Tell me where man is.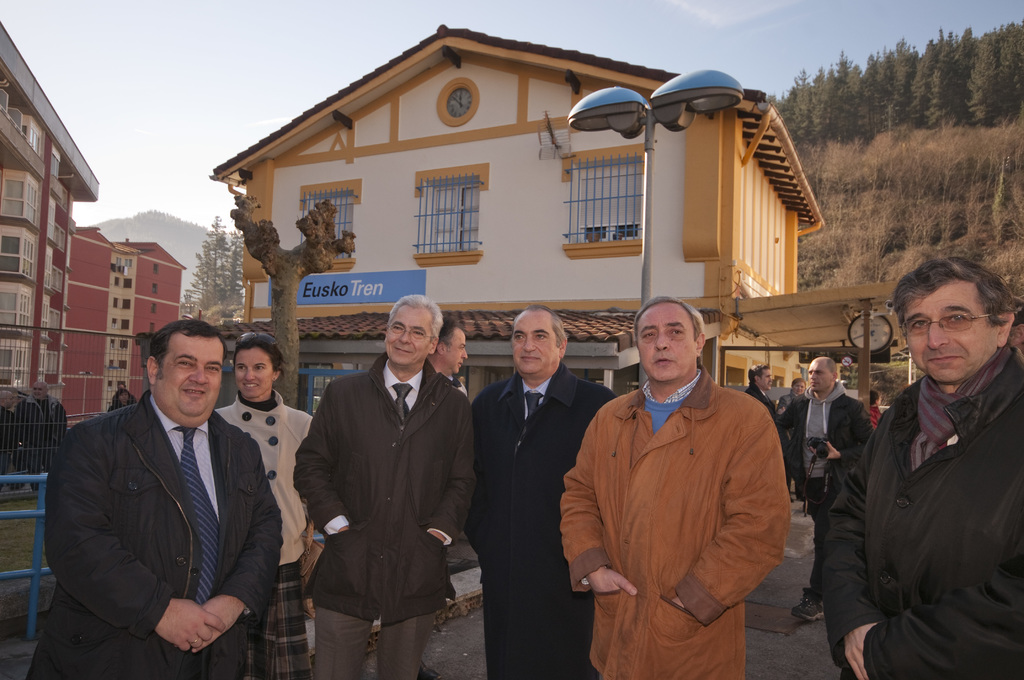
man is at {"x1": 556, "y1": 295, "x2": 786, "y2": 678}.
